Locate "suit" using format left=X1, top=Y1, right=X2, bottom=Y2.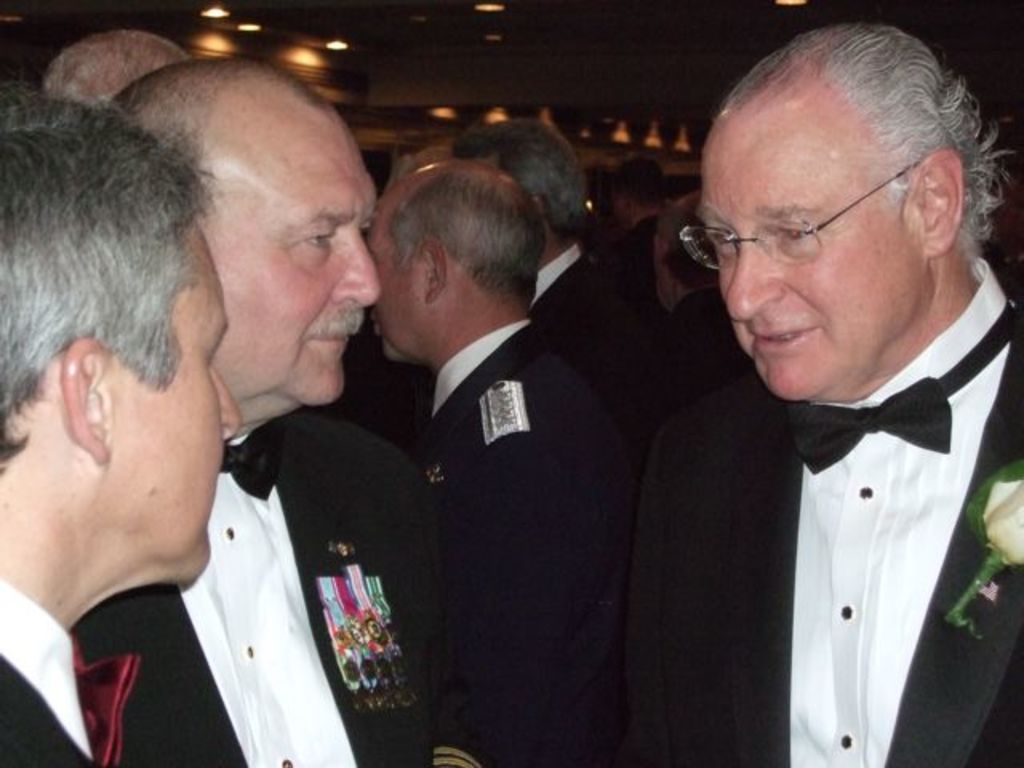
left=531, top=245, right=642, bottom=437.
